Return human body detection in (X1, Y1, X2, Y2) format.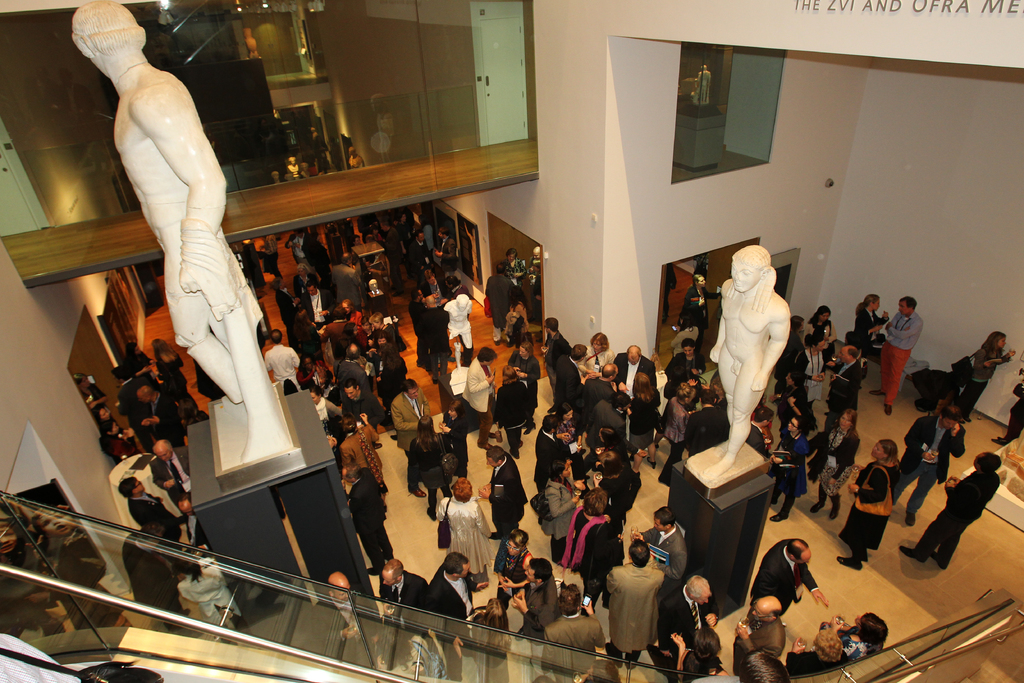
(603, 444, 640, 531).
